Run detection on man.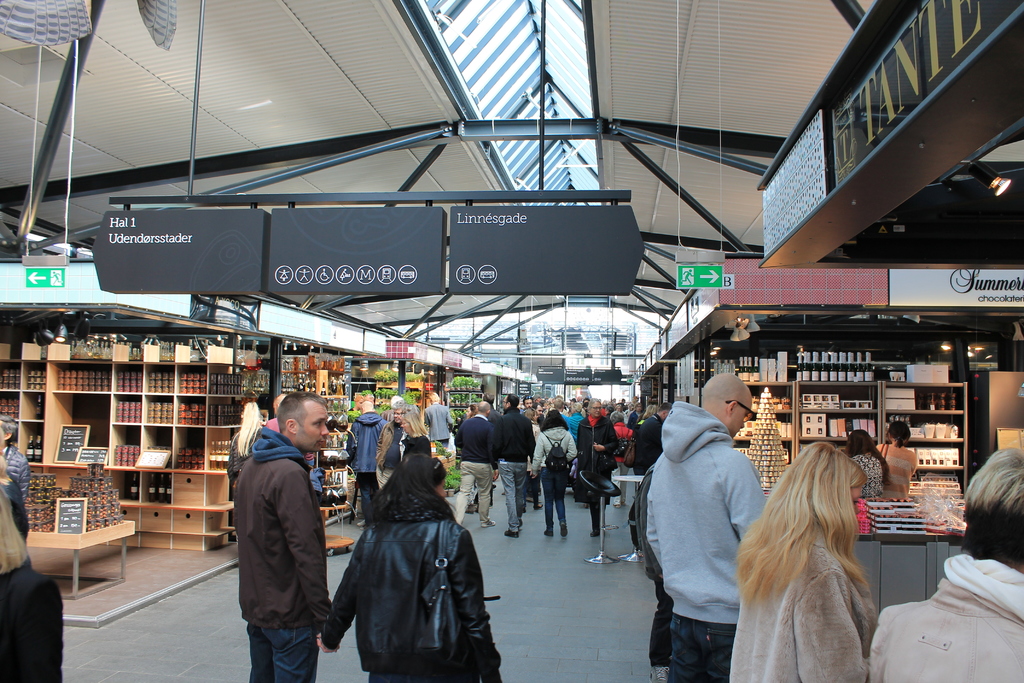
Result: (x1=453, y1=400, x2=502, y2=525).
